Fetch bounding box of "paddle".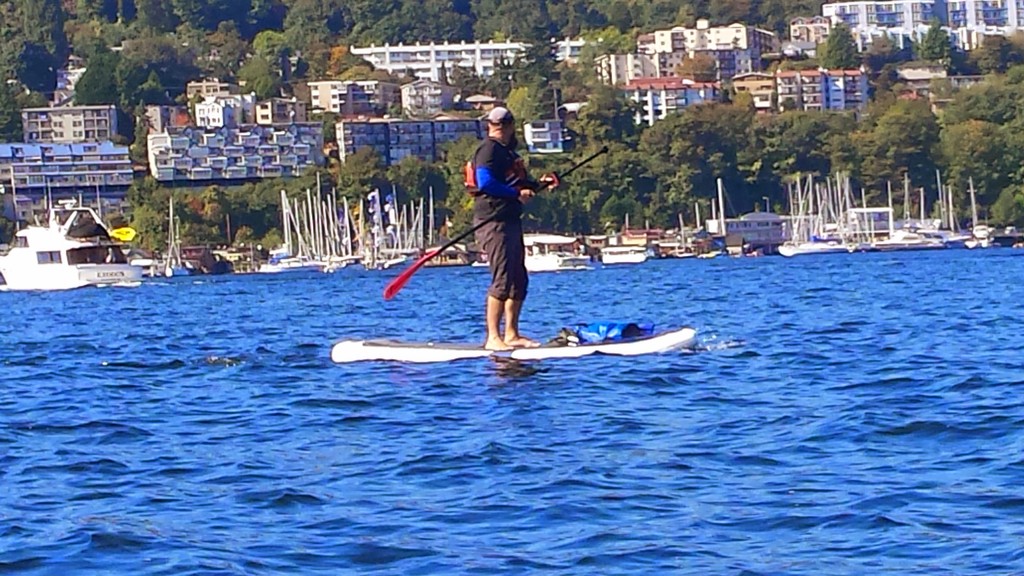
Bbox: bbox=(381, 143, 611, 301).
